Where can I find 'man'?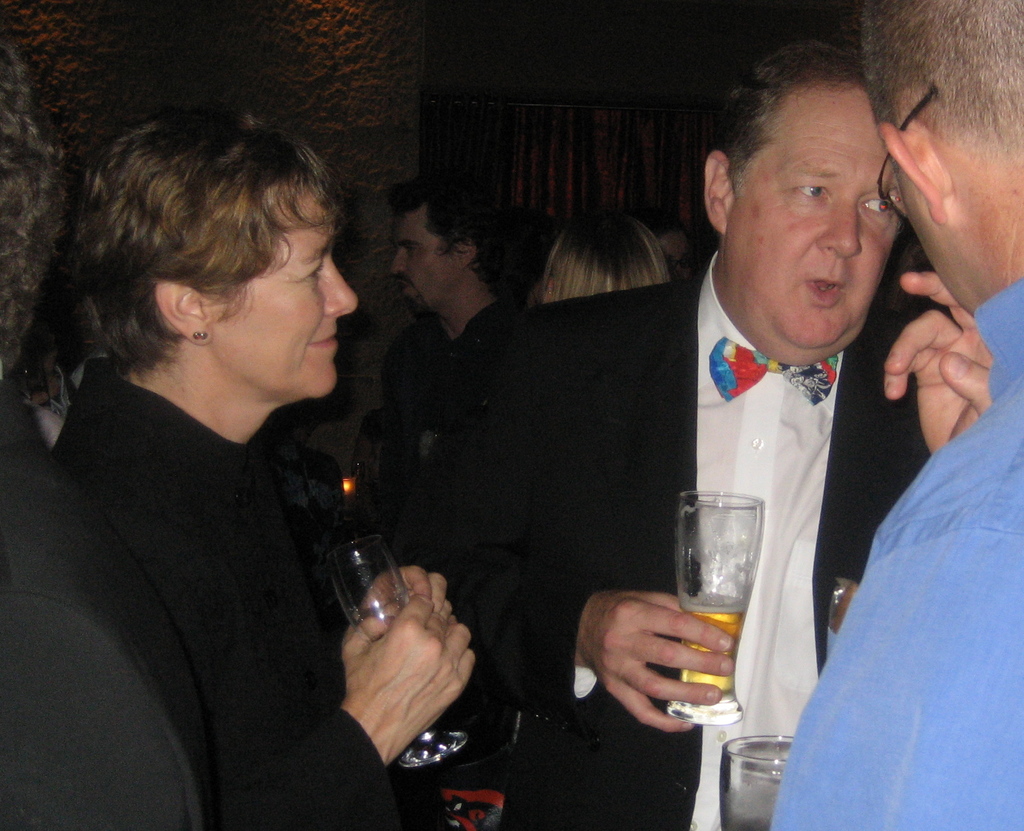
You can find it at box(760, 0, 1023, 830).
